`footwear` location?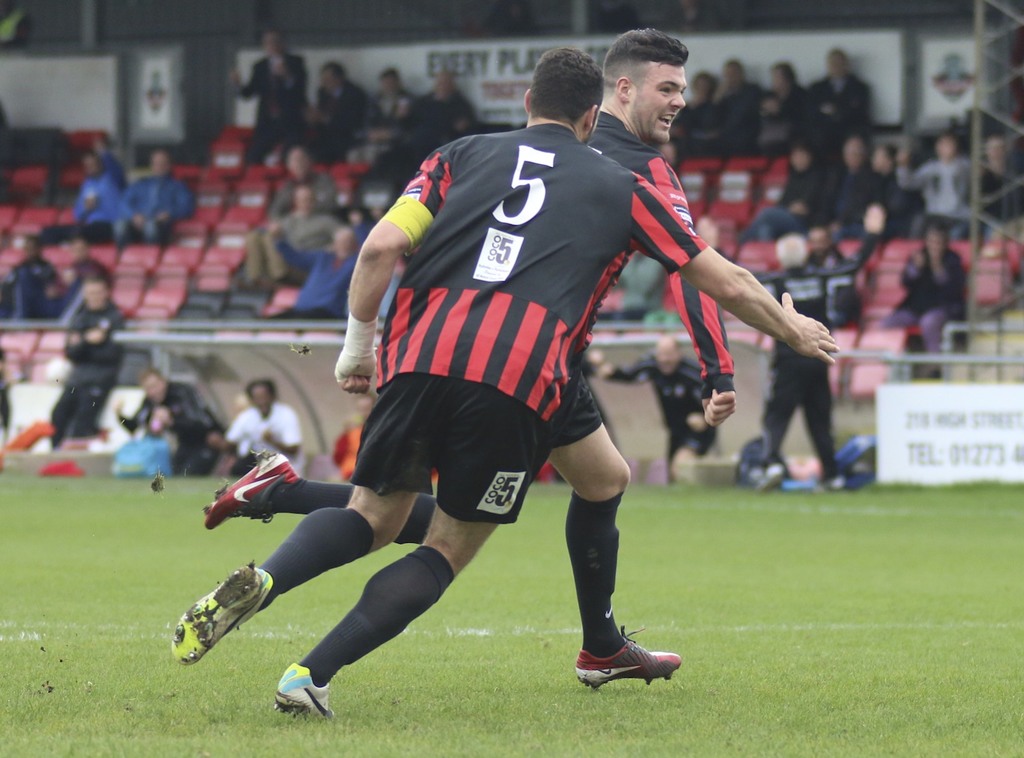
267 658 332 725
